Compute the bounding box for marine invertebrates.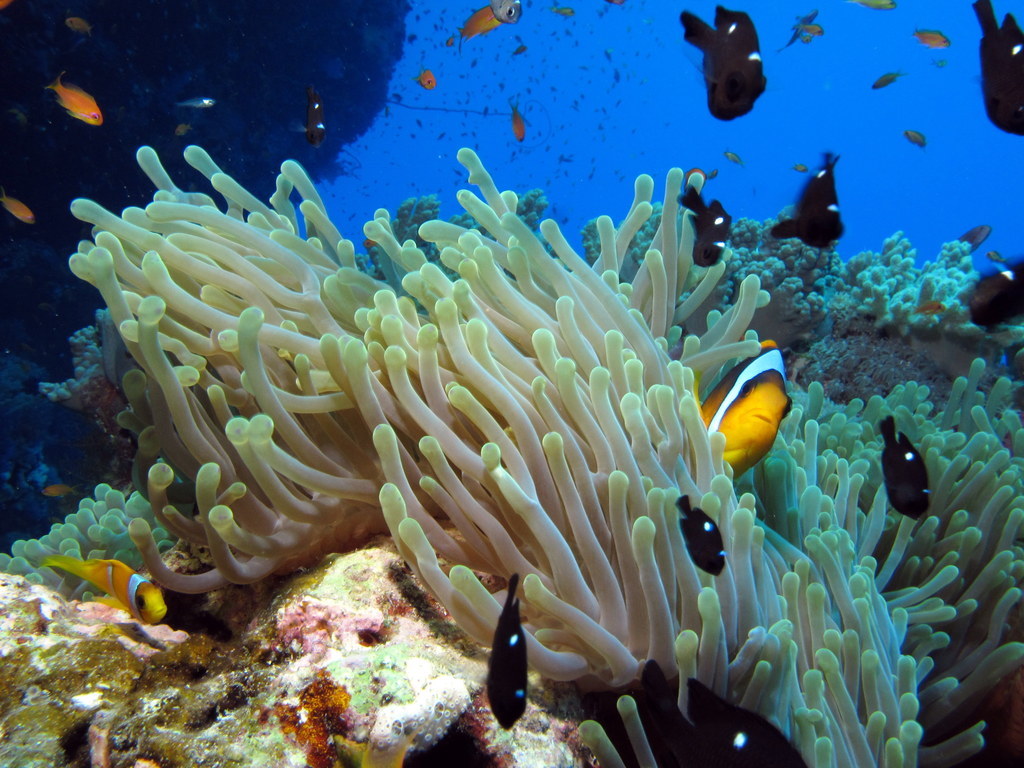
detection(354, 109, 1022, 767).
